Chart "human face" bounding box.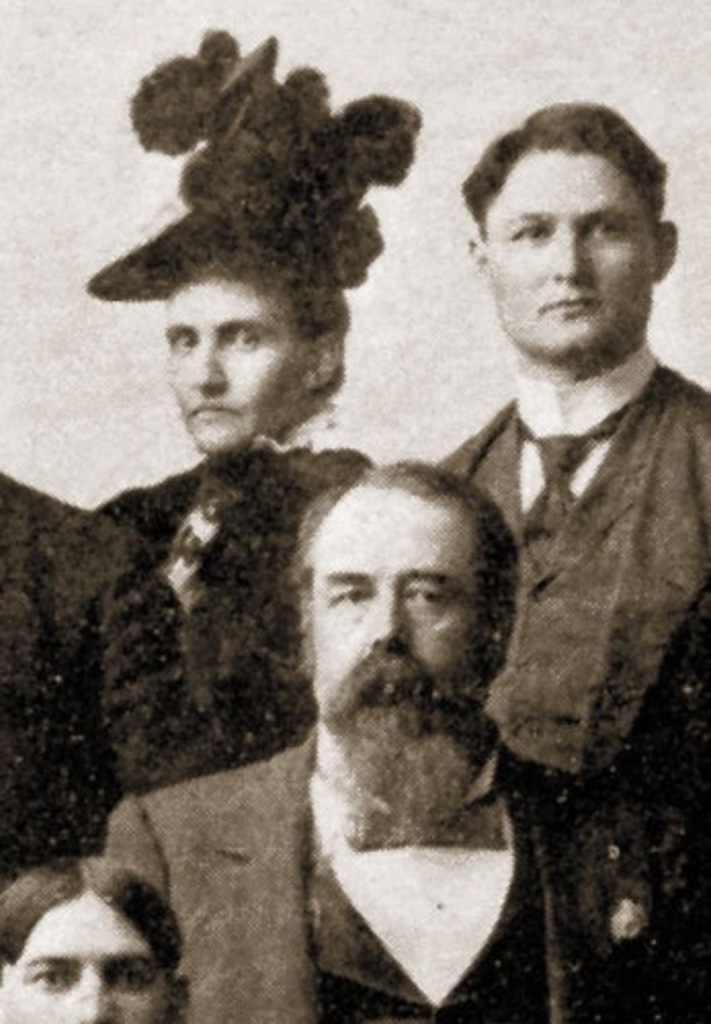
Charted: 484/143/654/358.
